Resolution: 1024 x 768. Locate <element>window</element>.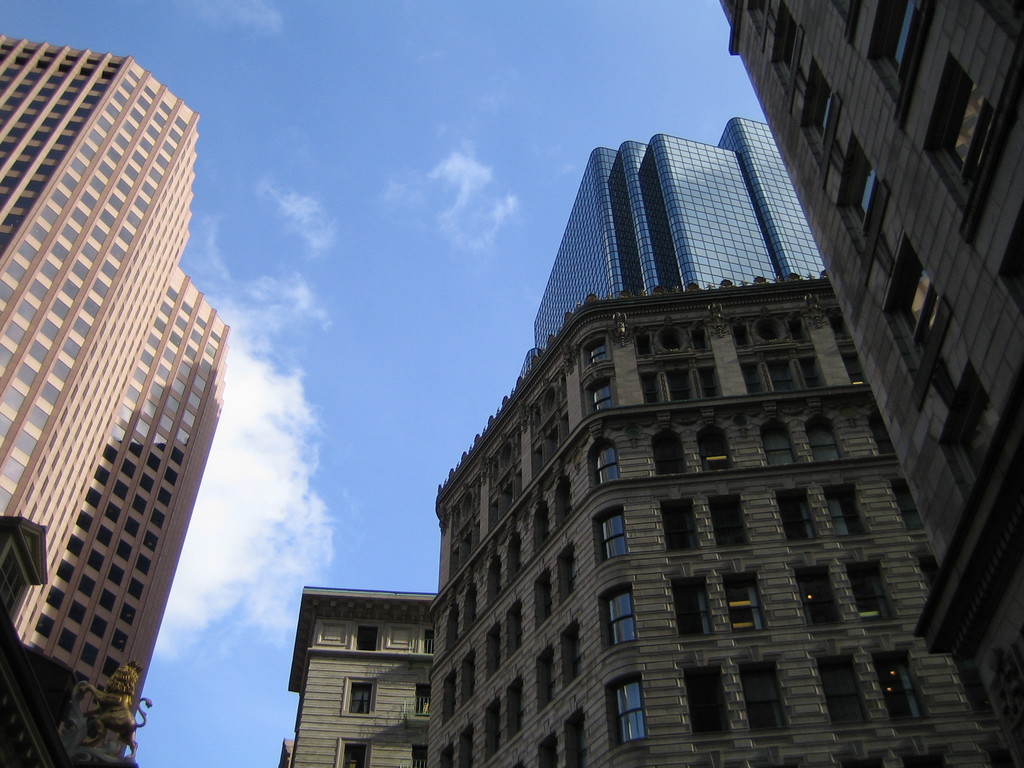
BBox(344, 685, 371, 719).
